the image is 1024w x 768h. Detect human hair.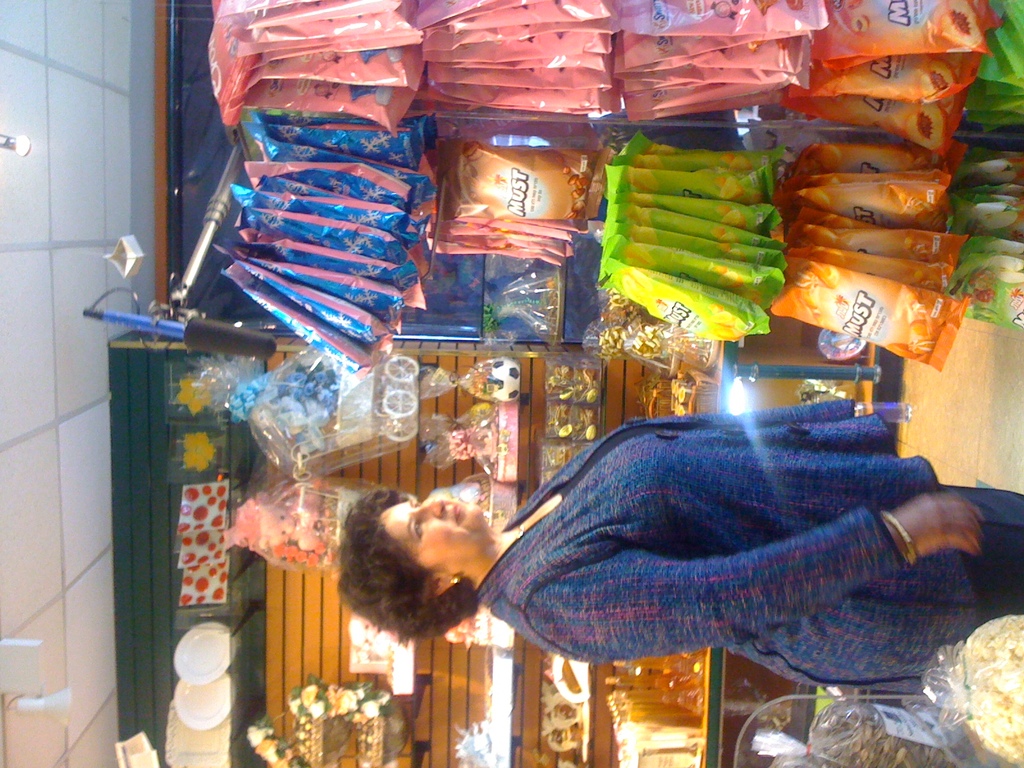
Detection: locate(323, 493, 499, 650).
